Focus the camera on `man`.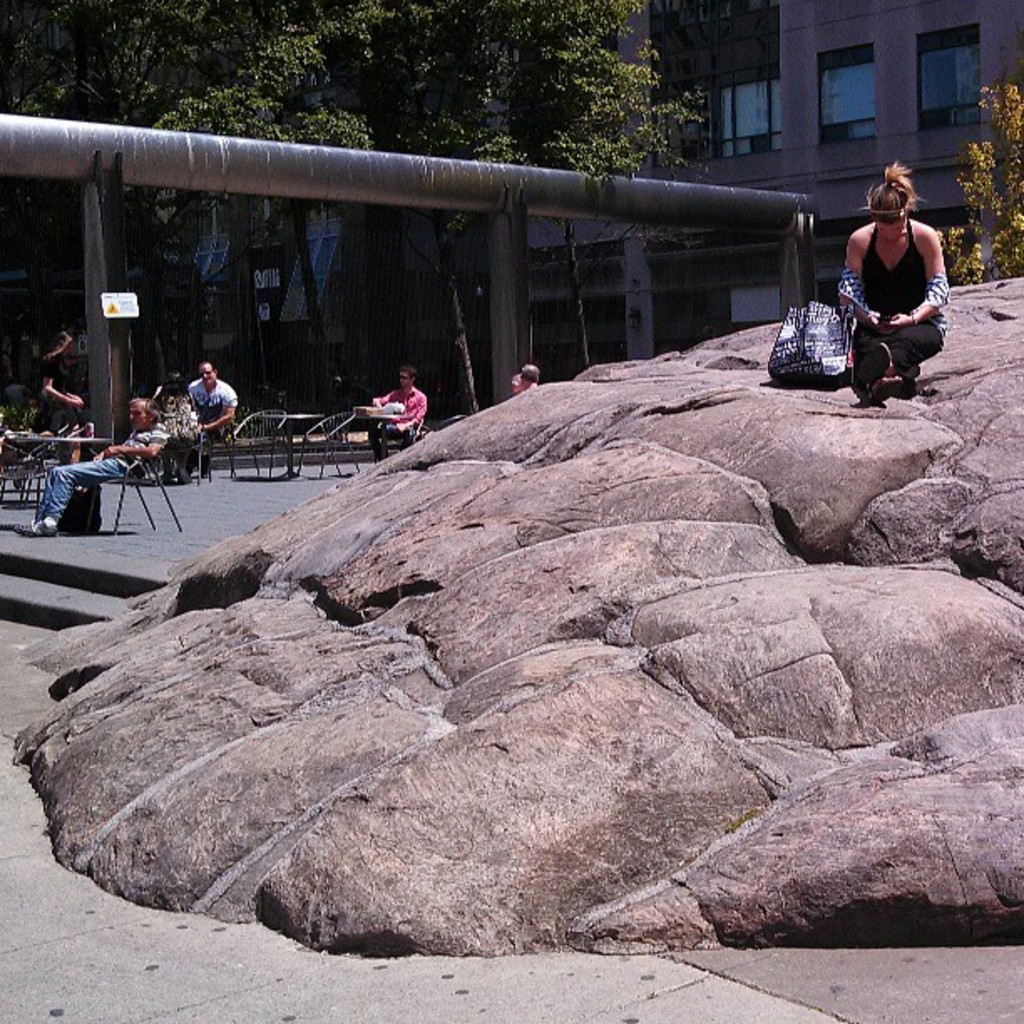
Focus region: locate(366, 371, 430, 463).
